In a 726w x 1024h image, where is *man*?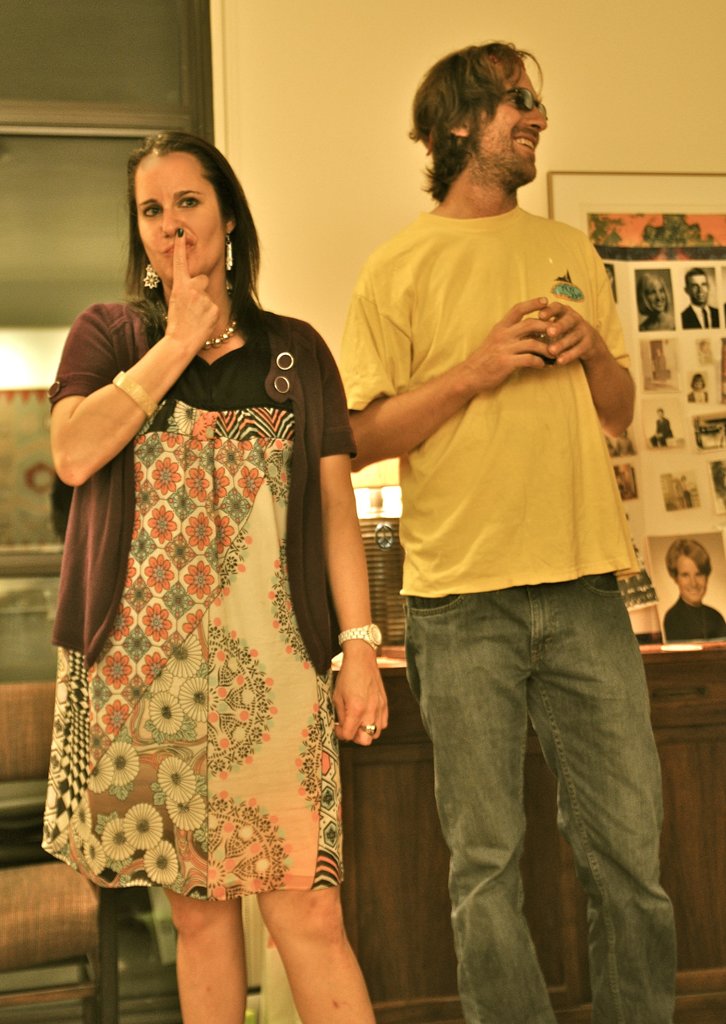
{"left": 315, "top": 66, "right": 672, "bottom": 999}.
